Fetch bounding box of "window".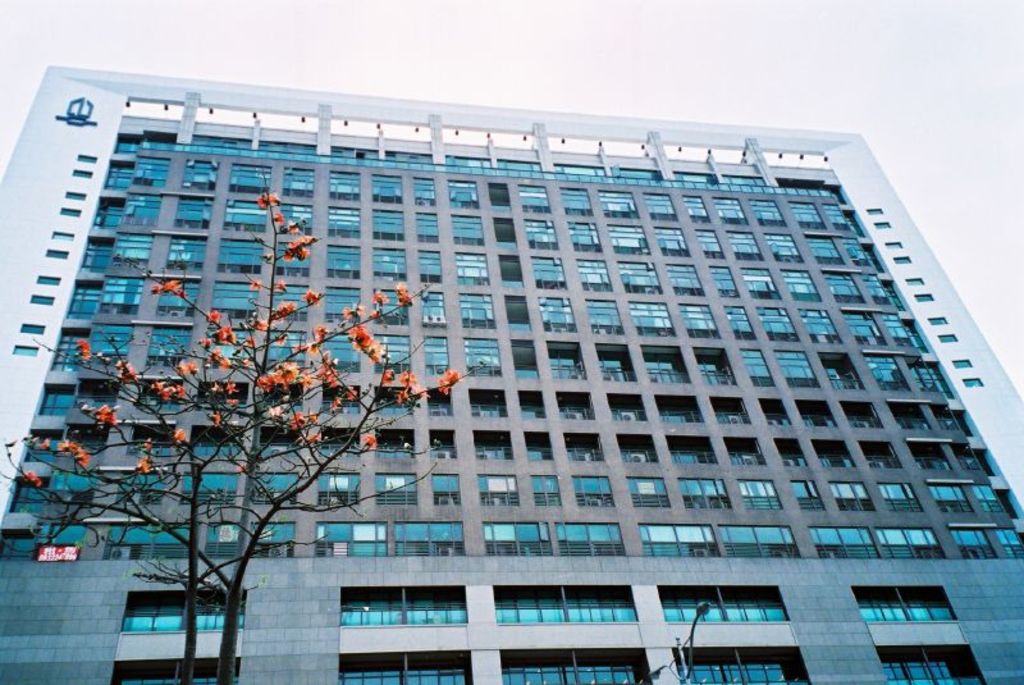
Bbox: select_region(655, 228, 692, 260).
